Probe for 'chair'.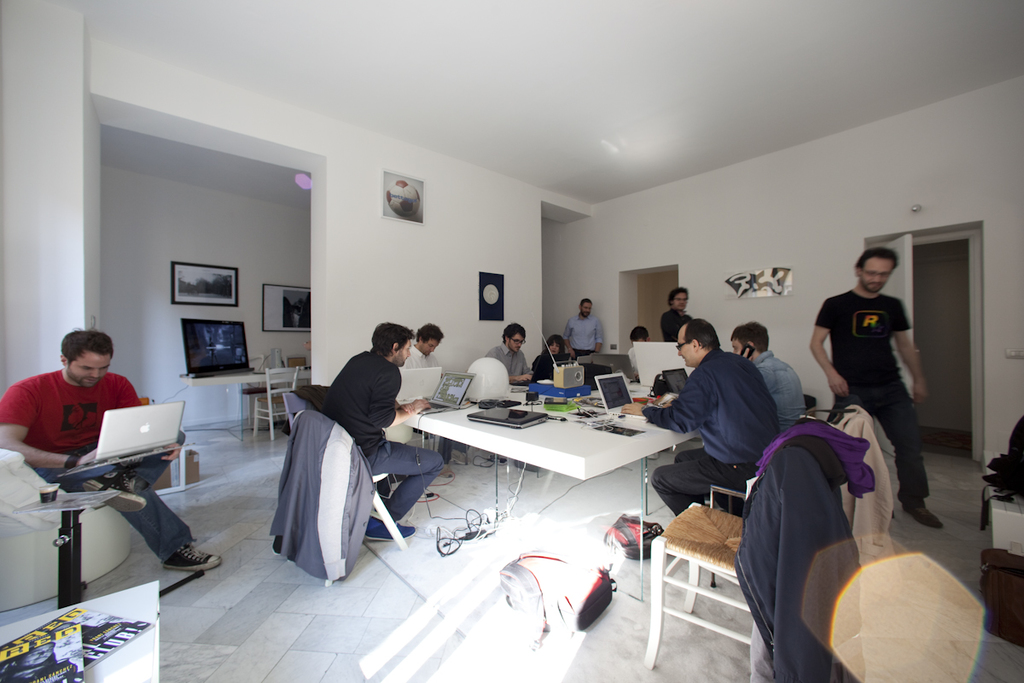
Probe result: [649, 427, 865, 682].
